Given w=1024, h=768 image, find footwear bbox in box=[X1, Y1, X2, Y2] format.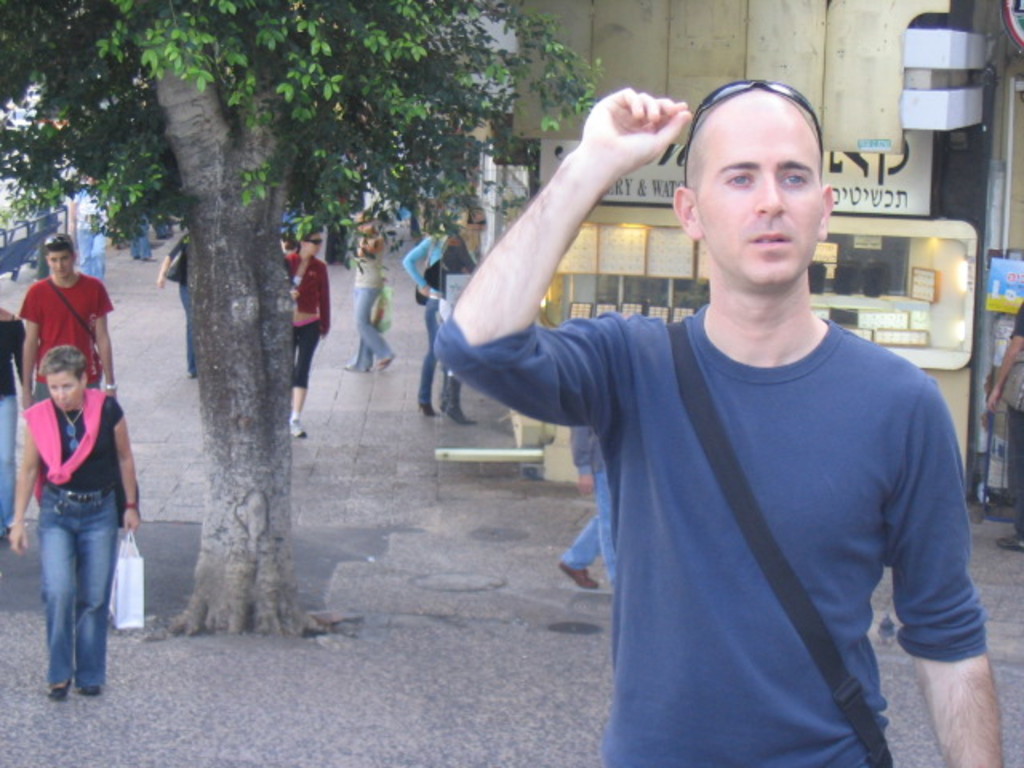
box=[45, 677, 70, 701].
